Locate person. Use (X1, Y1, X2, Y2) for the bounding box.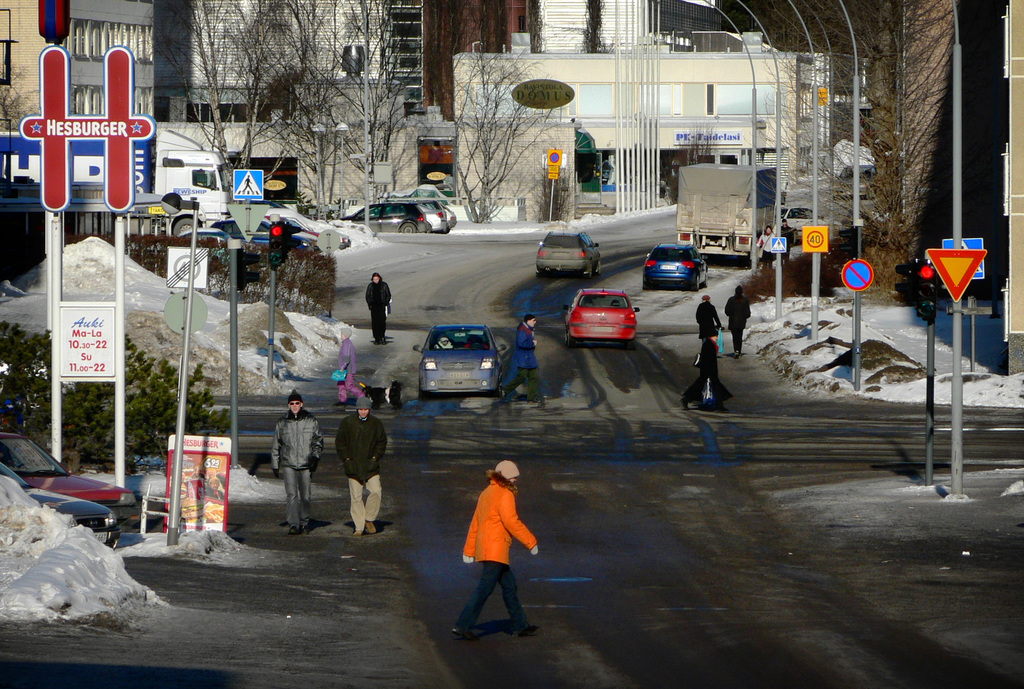
(679, 332, 732, 411).
